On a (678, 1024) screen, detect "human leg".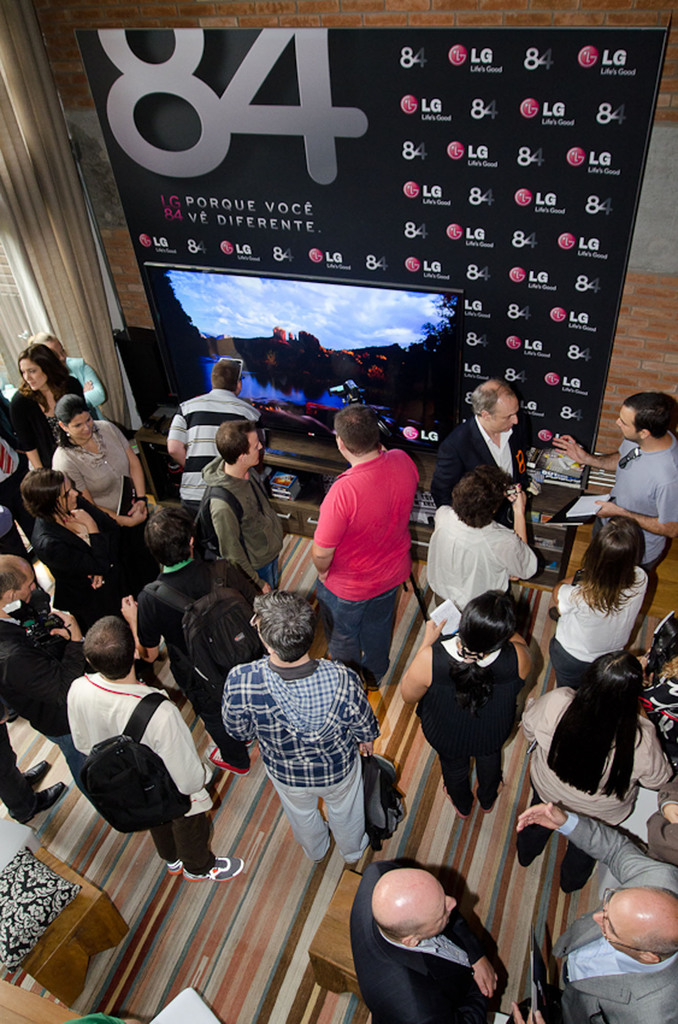
363,591,394,698.
